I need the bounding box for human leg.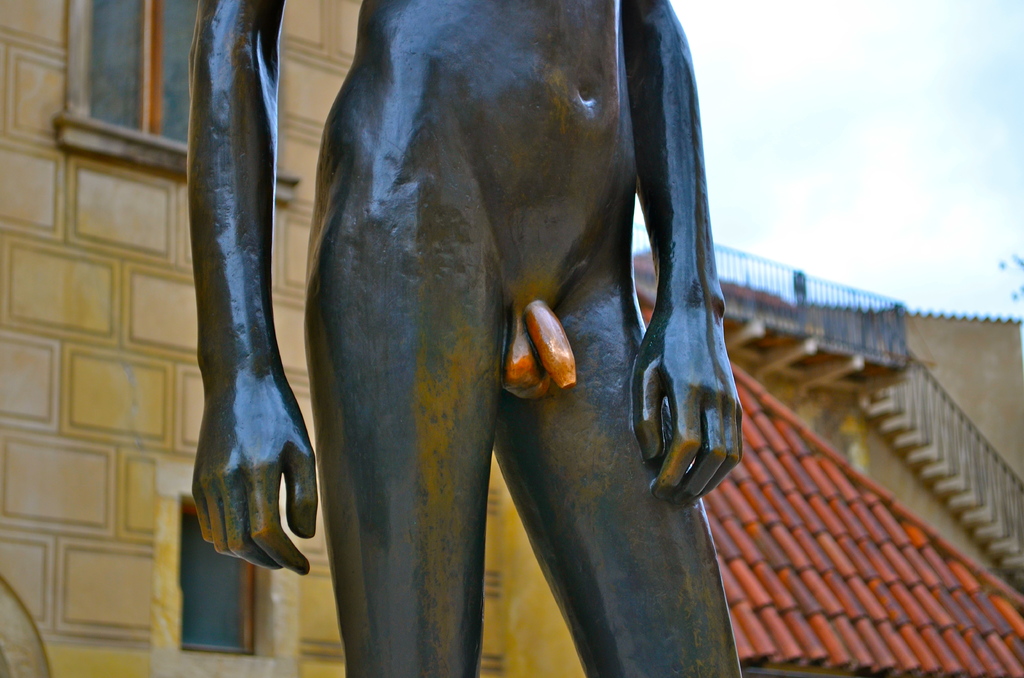
Here it is: x1=497, y1=242, x2=744, y2=677.
